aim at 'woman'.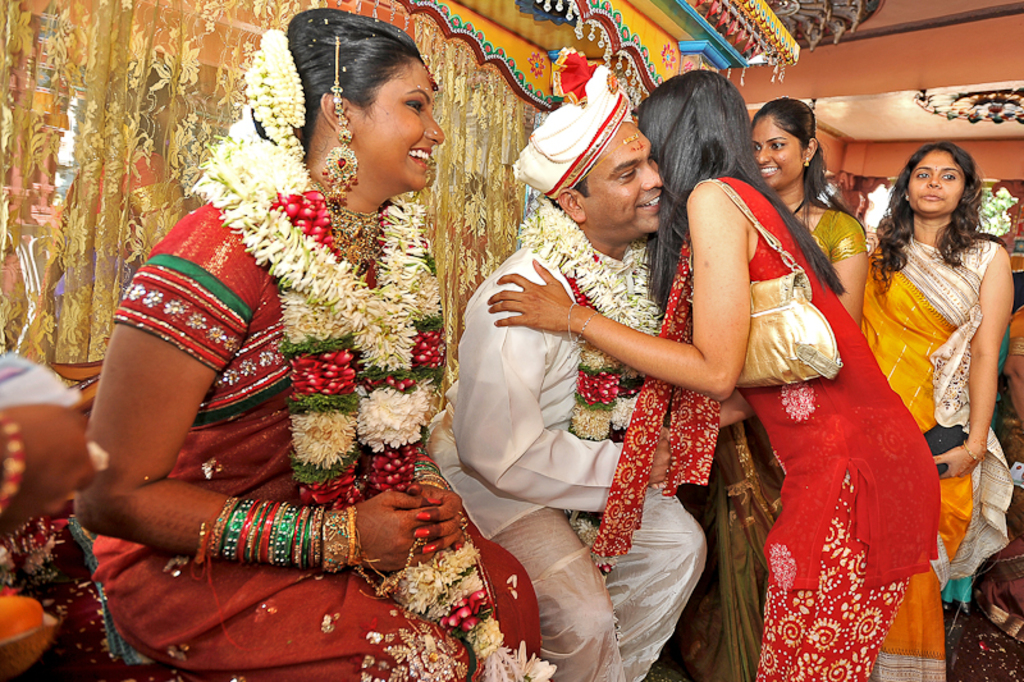
Aimed at <box>749,93,868,328</box>.
